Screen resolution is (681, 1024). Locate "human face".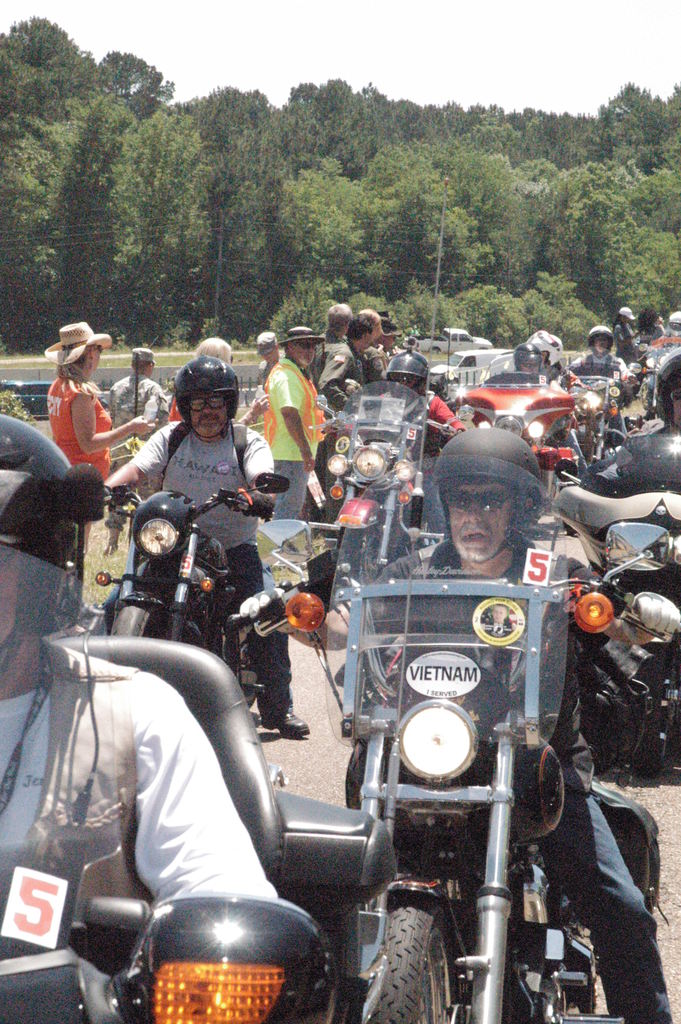
locate(448, 481, 507, 560).
